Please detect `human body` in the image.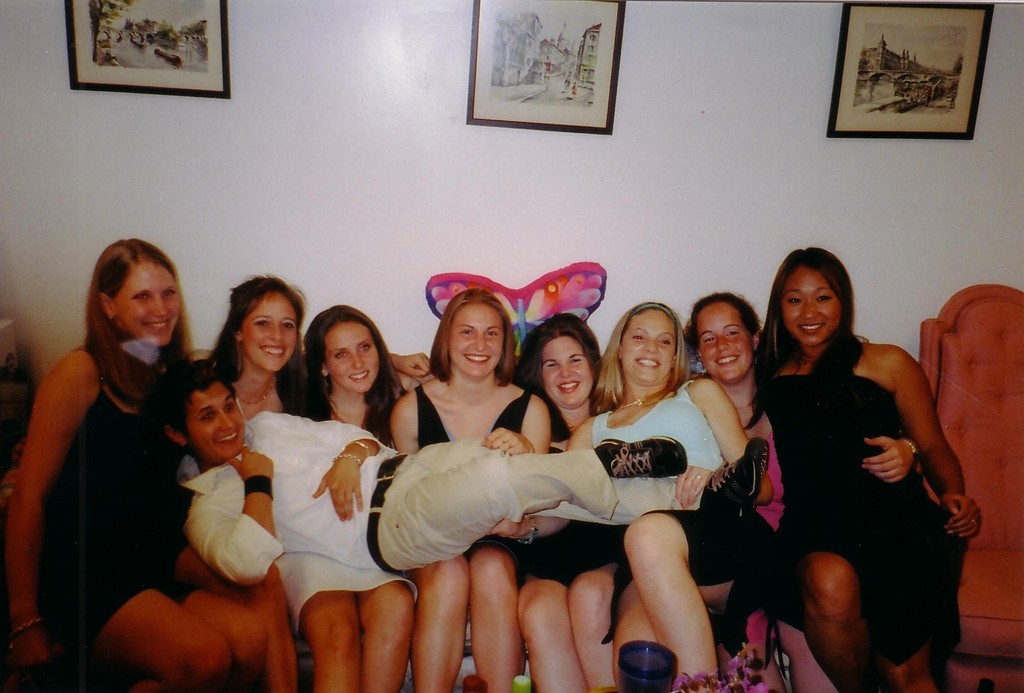
x1=391, y1=371, x2=554, y2=692.
